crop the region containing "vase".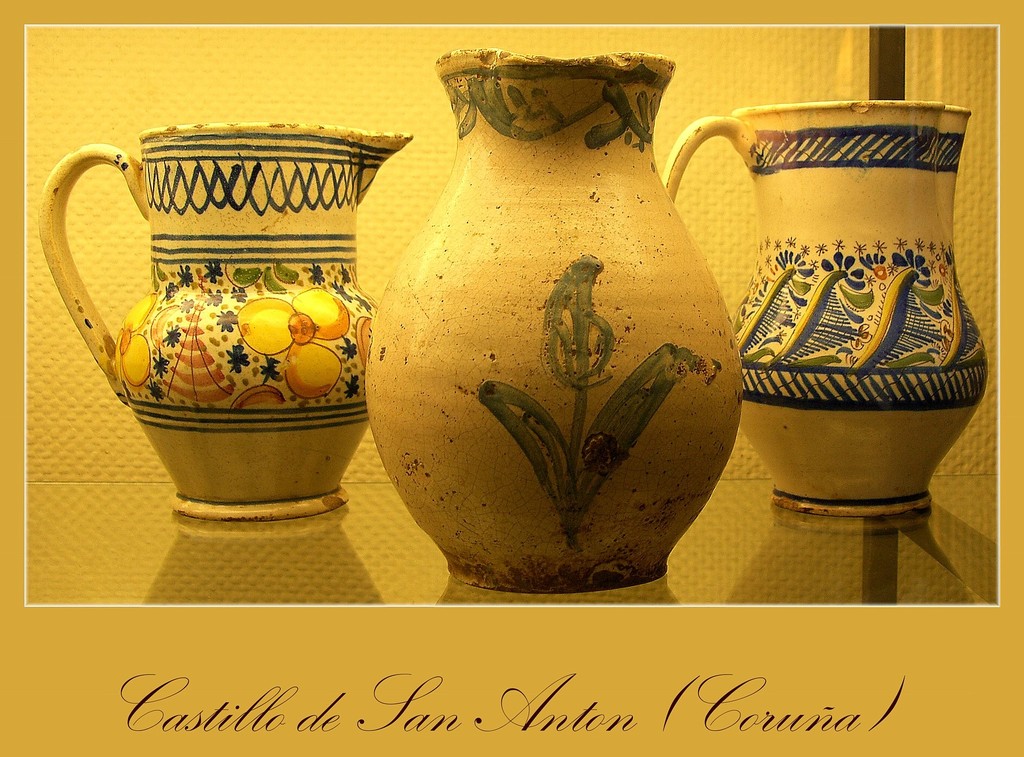
Crop region: x1=362 y1=44 x2=744 y2=595.
